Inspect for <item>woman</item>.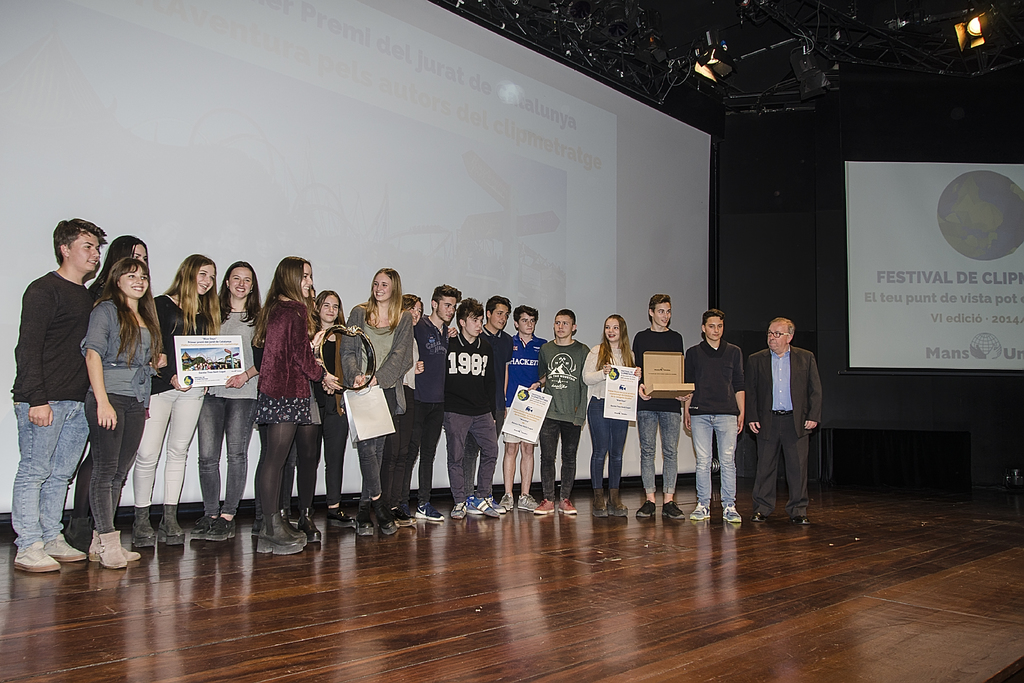
Inspection: (232,257,320,536).
